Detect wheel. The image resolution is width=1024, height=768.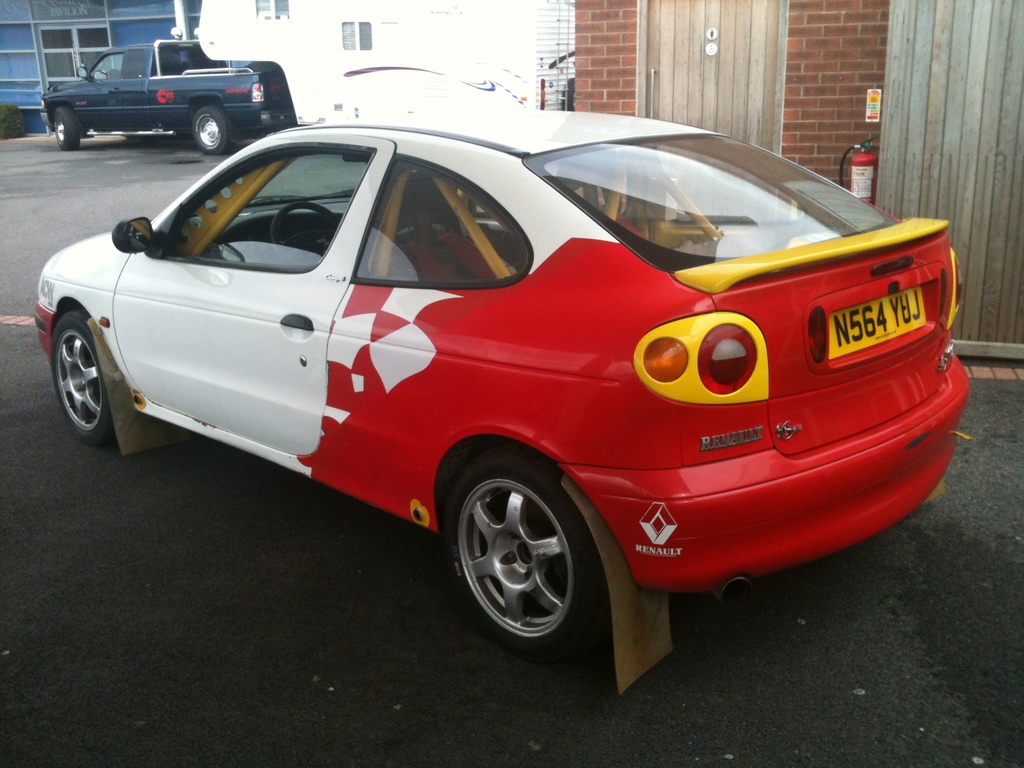
bbox=[51, 309, 112, 447].
